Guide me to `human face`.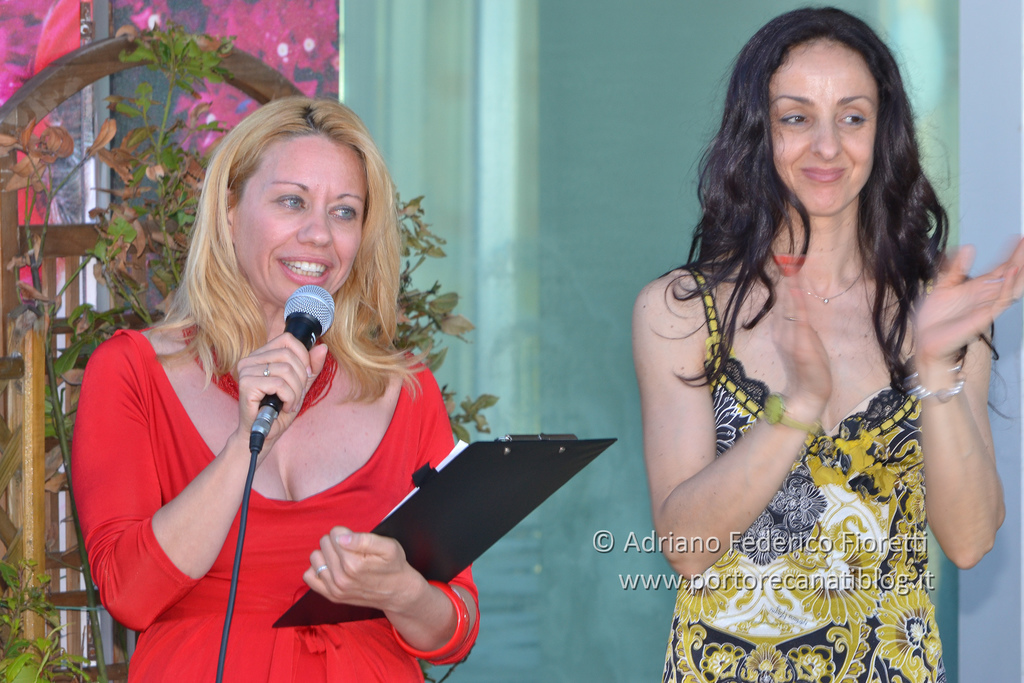
Guidance: 231:131:366:304.
